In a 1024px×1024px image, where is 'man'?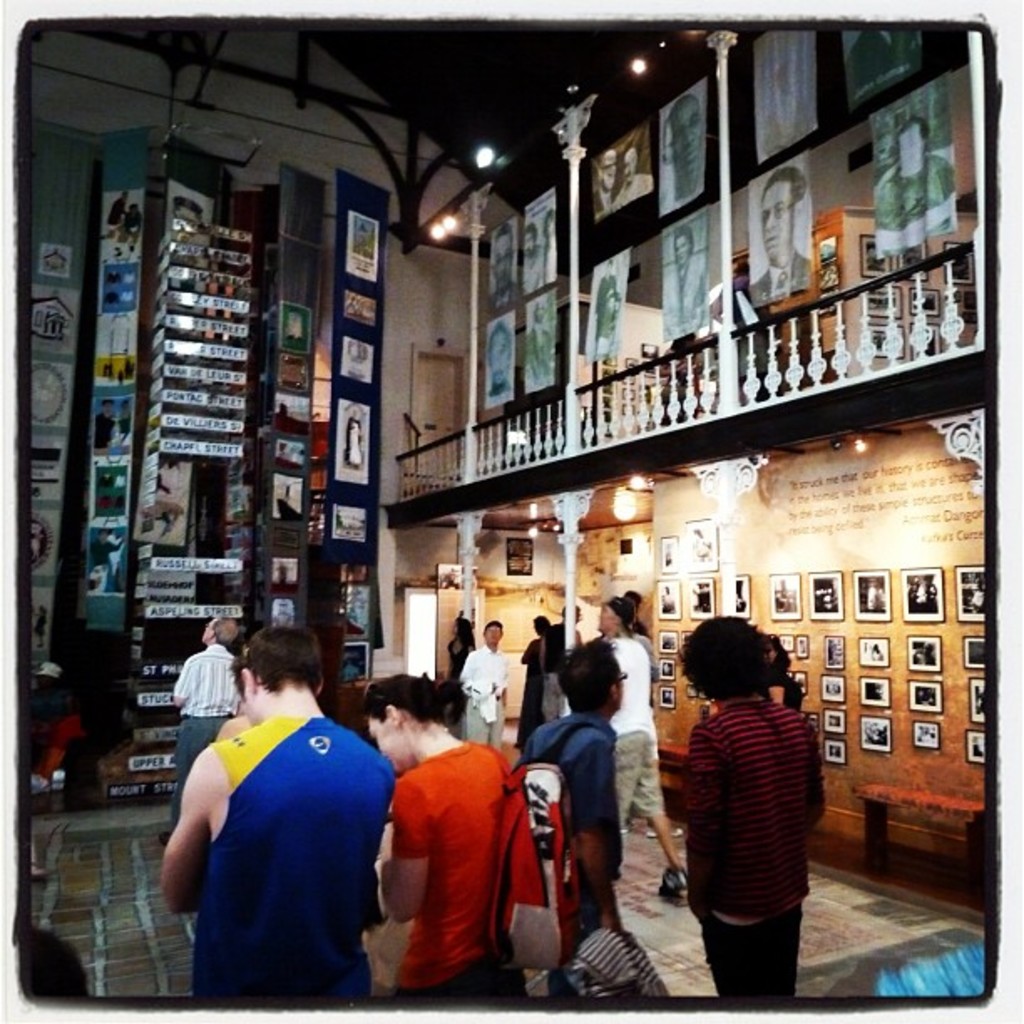
{"x1": 463, "y1": 616, "x2": 507, "y2": 746}.
